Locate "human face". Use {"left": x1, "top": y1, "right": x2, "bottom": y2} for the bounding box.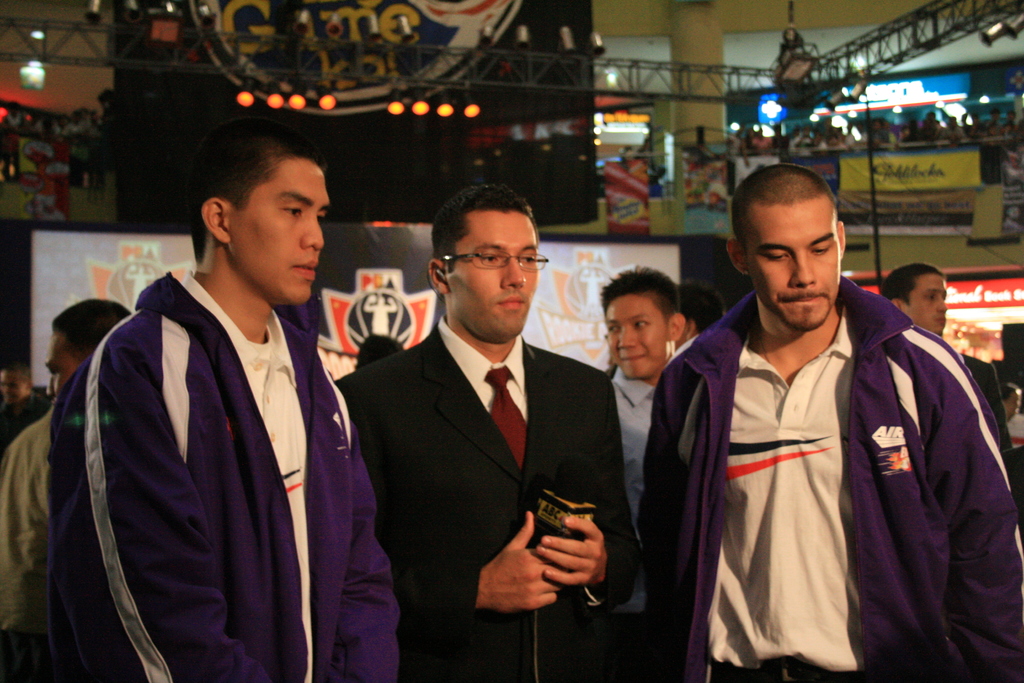
{"left": 442, "top": 212, "right": 540, "bottom": 349}.
